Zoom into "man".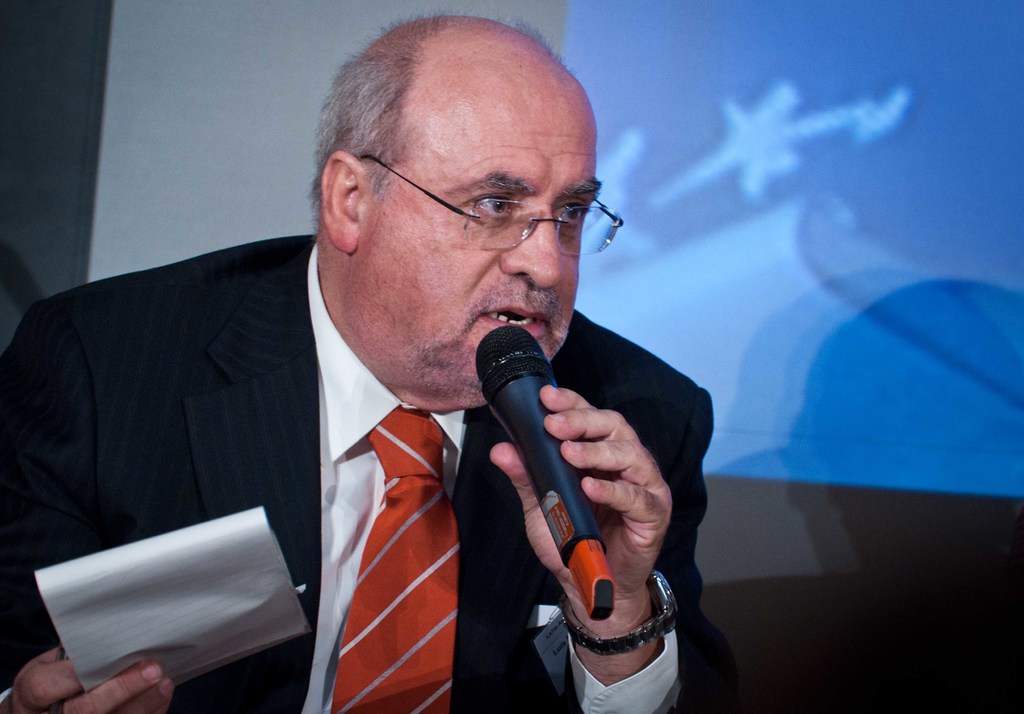
Zoom target: 42:79:694:703.
